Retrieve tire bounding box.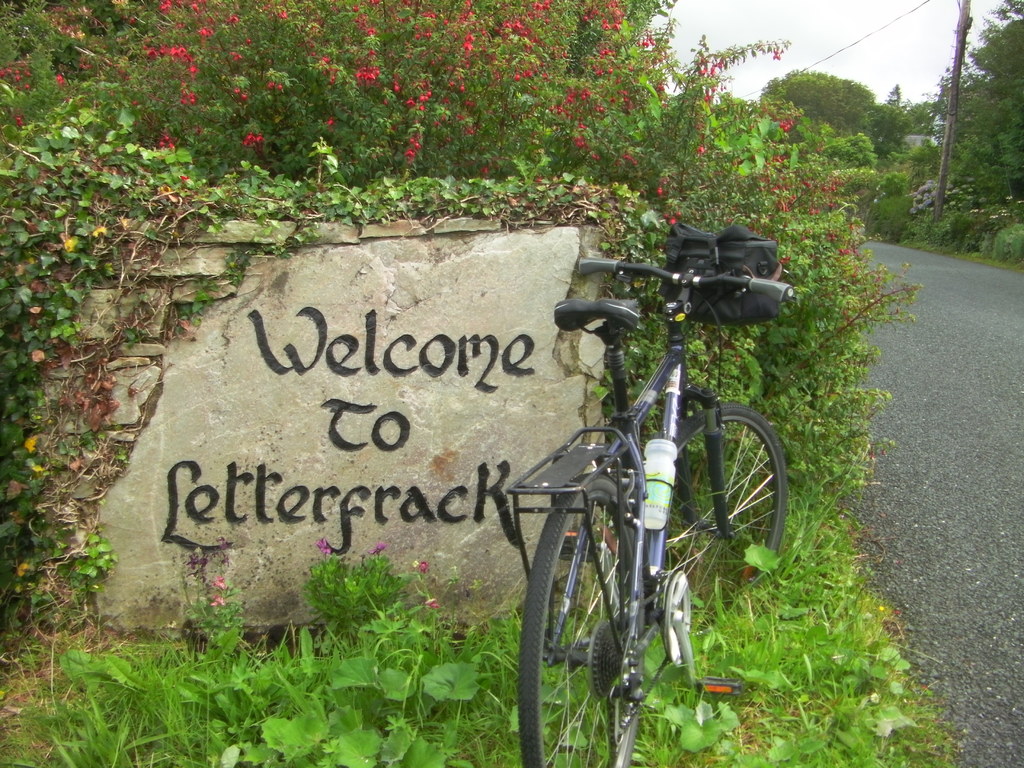
Bounding box: 689, 397, 789, 587.
